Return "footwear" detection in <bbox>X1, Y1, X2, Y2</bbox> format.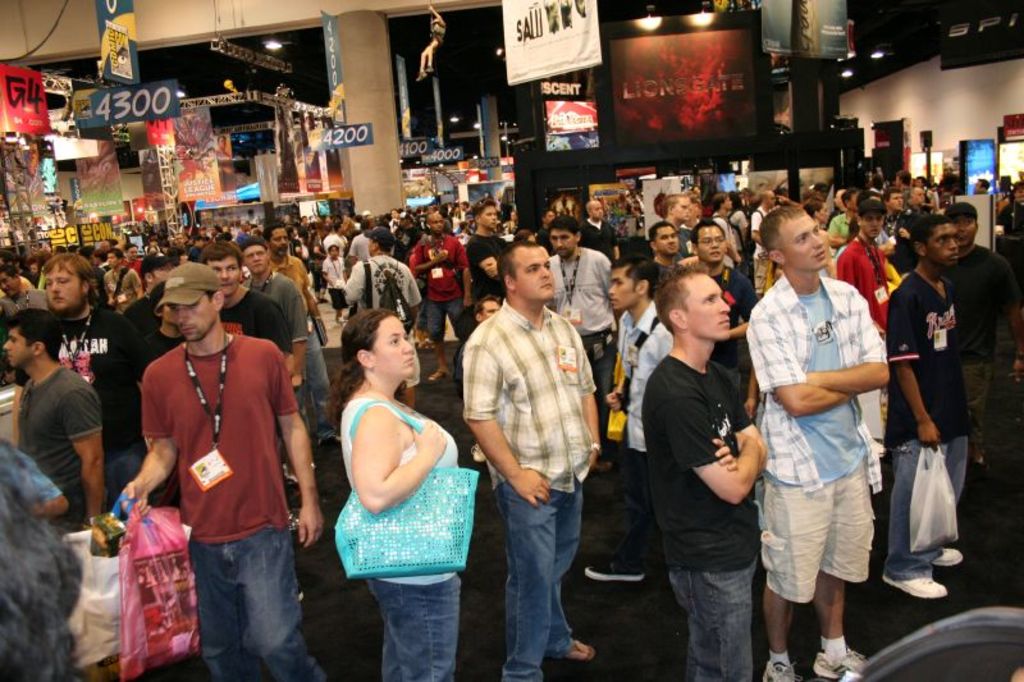
<bbox>760, 660, 800, 681</bbox>.
